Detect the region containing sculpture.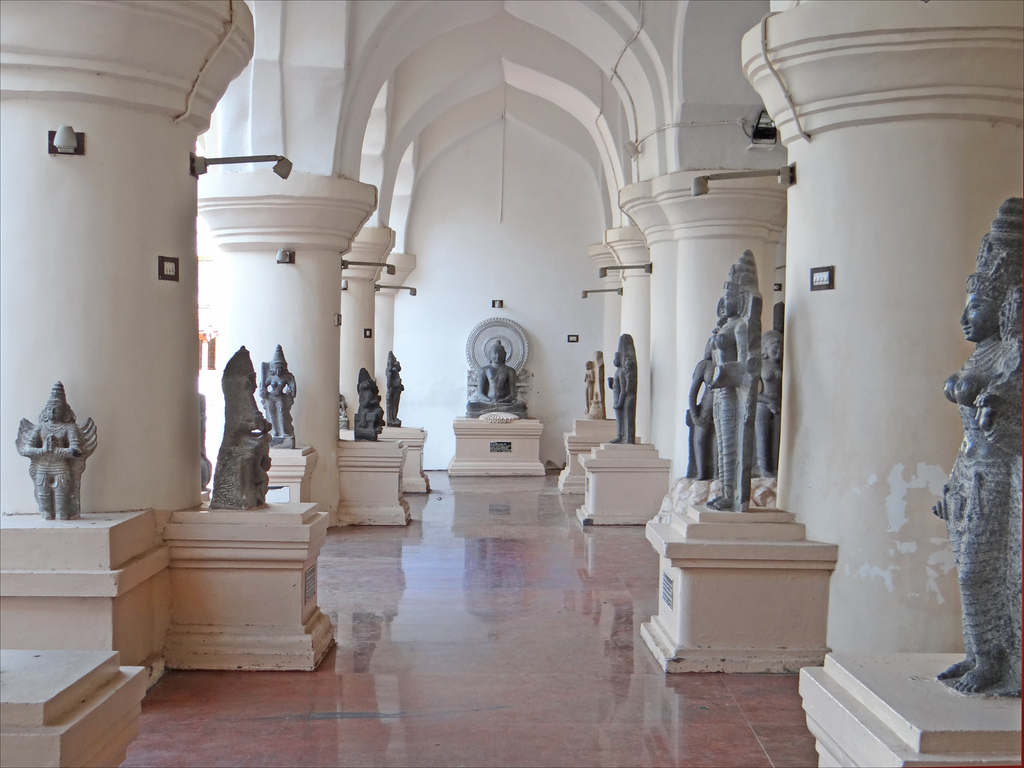
(left=349, top=371, right=393, bottom=441).
